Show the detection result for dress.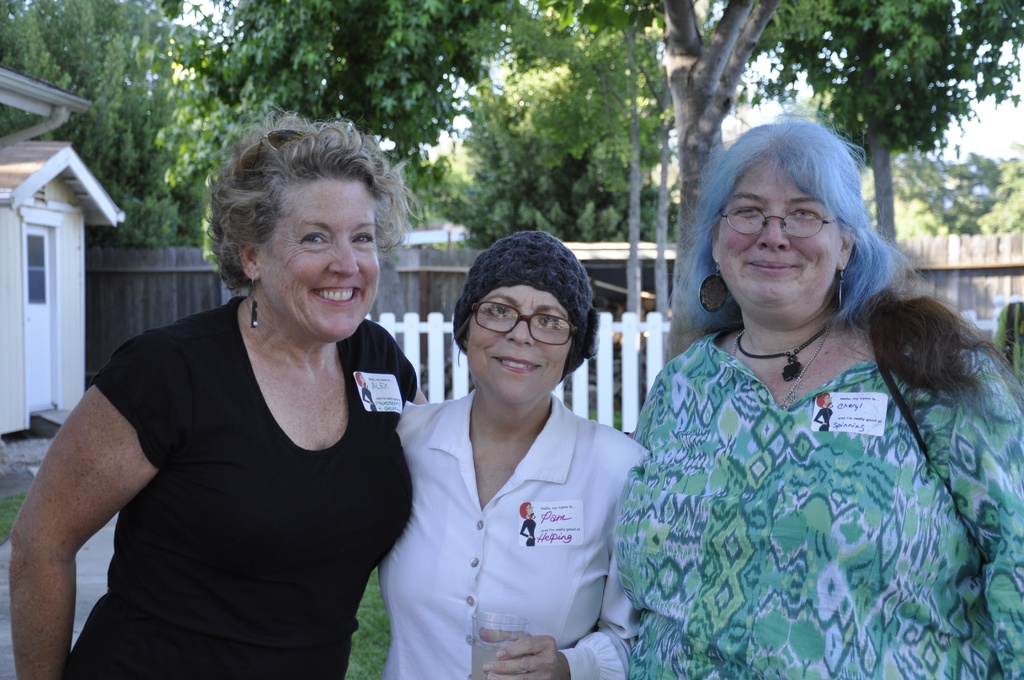
(left=615, top=327, right=1023, bottom=679).
